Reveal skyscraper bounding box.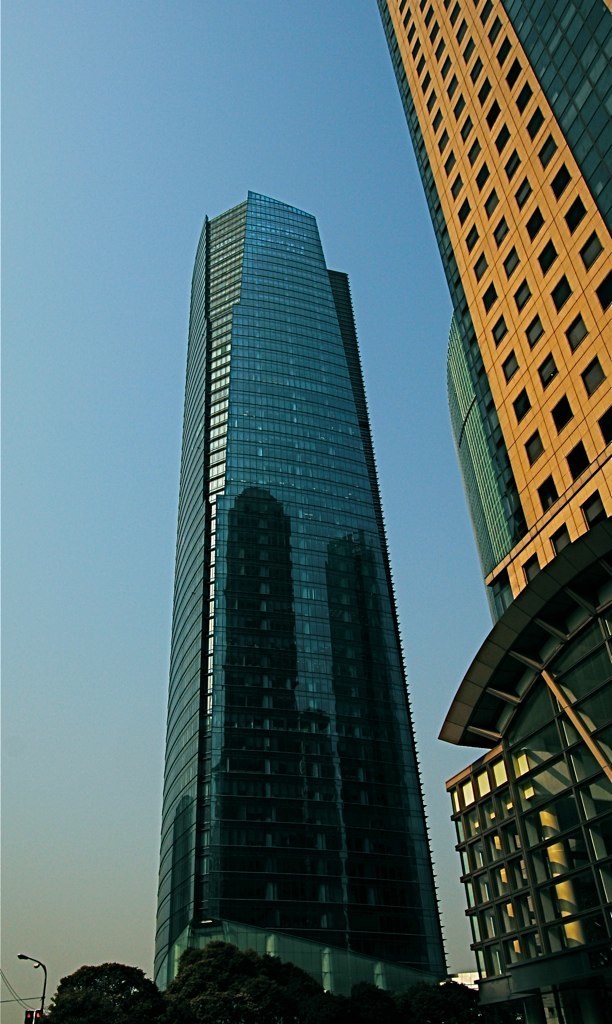
Revealed: {"left": 374, "top": 0, "right": 608, "bottom": 1019}.
